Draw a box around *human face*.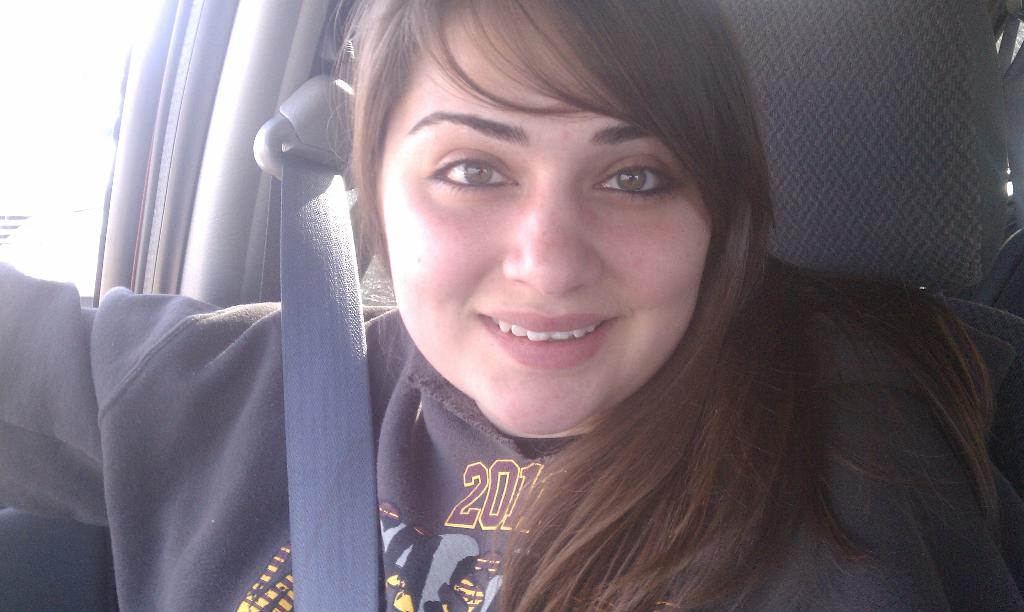
x1=380 y1=10 x2=716 y2=436.
